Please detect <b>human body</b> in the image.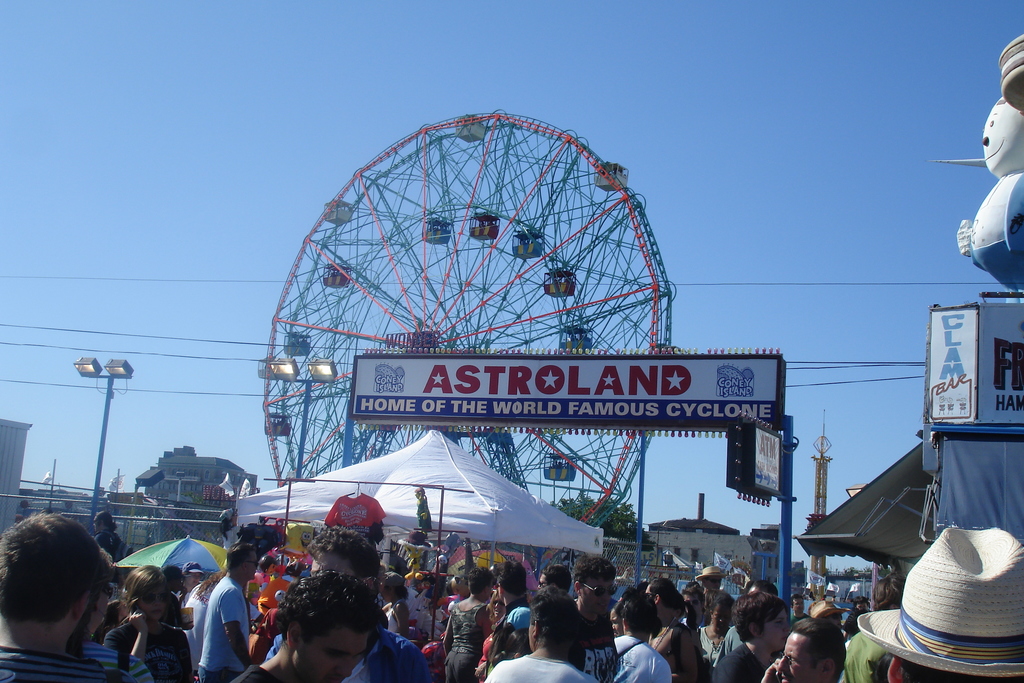
left=637, top=575, right=708, bottom=682.
